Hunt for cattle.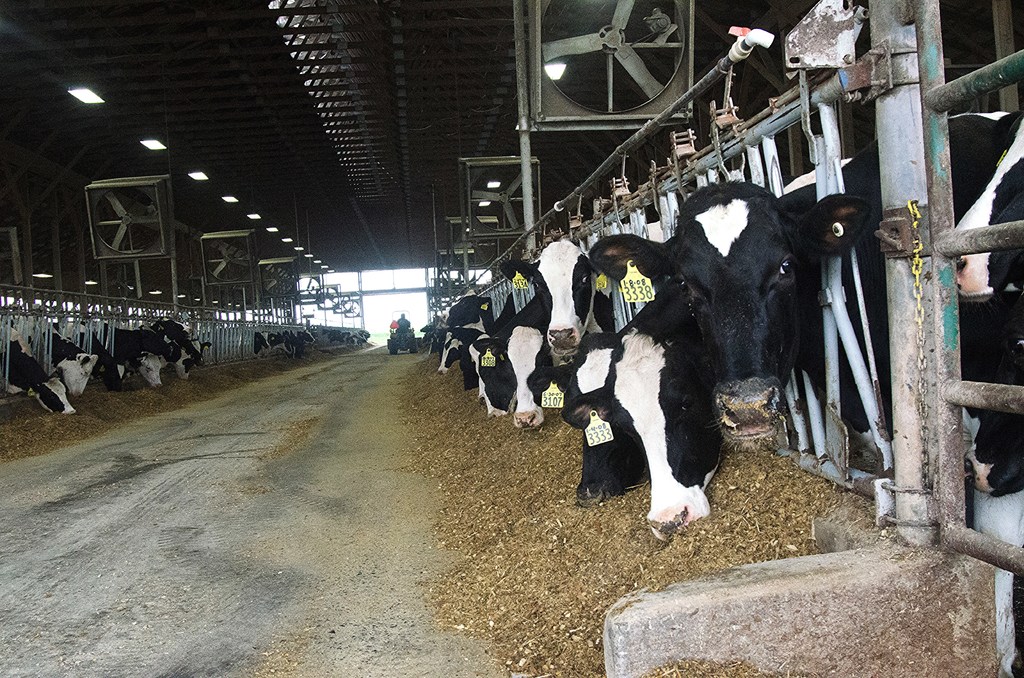
Hunted down at rect(596, 278, 886, 545).
